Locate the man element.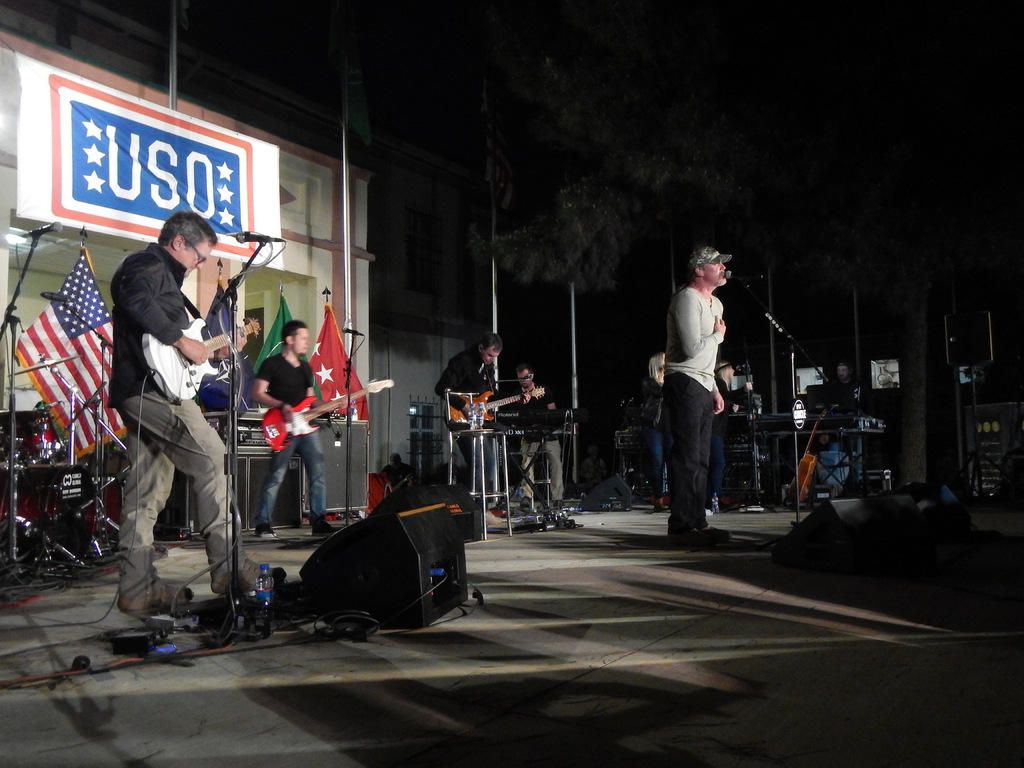
Element bbox: 108, 212, 276, 617.
